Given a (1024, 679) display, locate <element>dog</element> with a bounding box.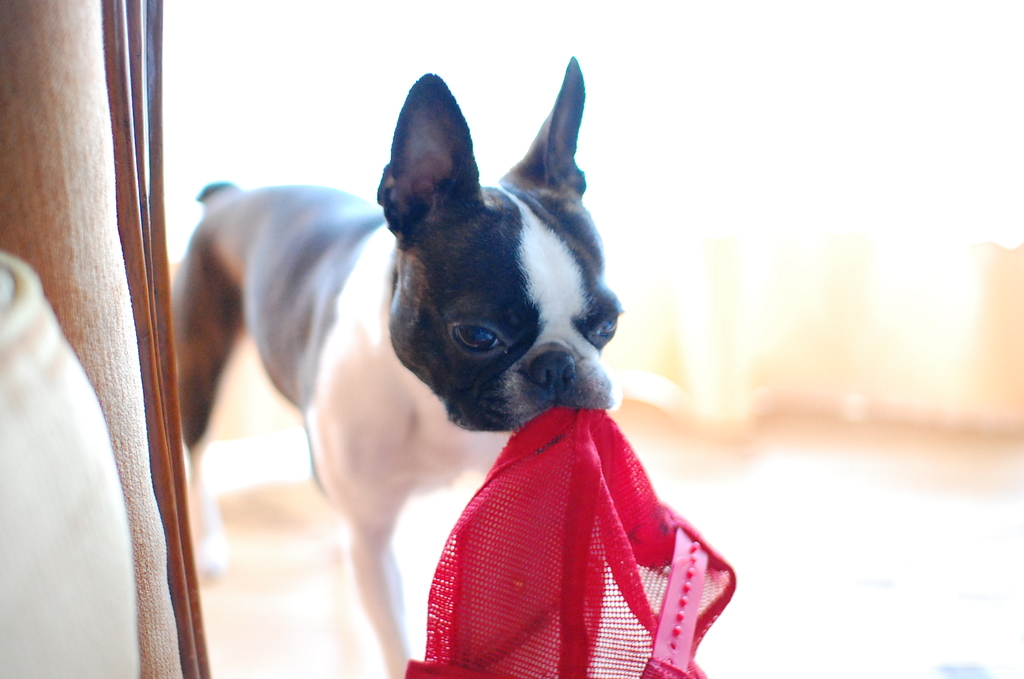
Located: crop(169, 54, 626, 678).
